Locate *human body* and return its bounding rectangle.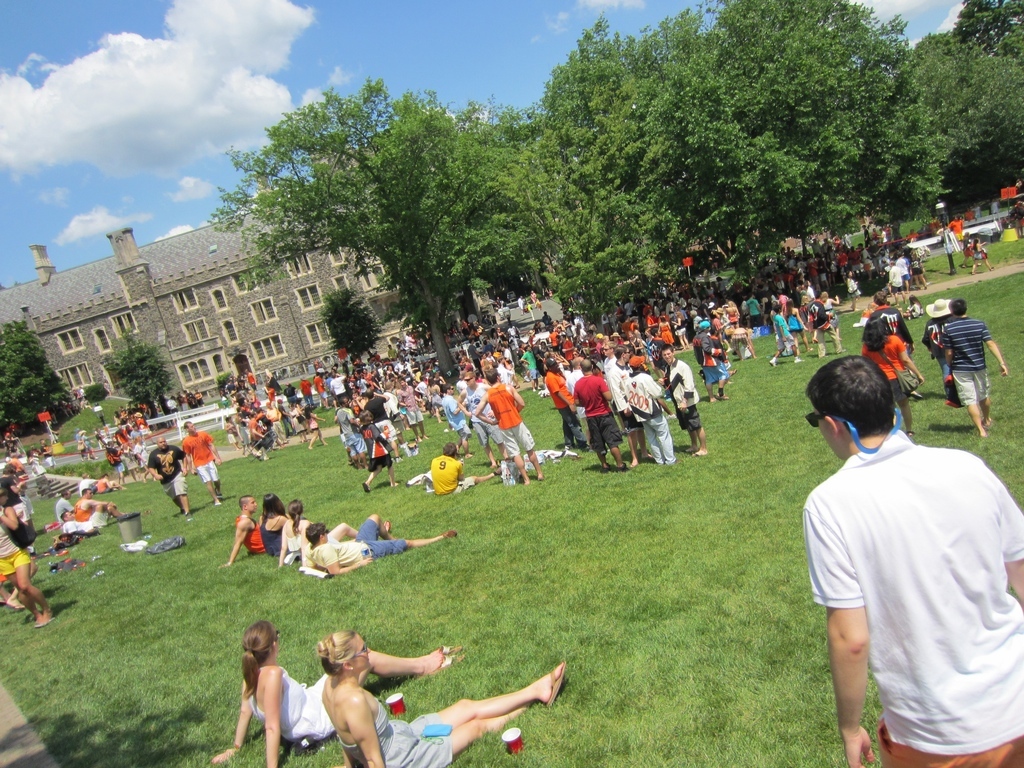
<region>220, 492, 262, 565</region>.
